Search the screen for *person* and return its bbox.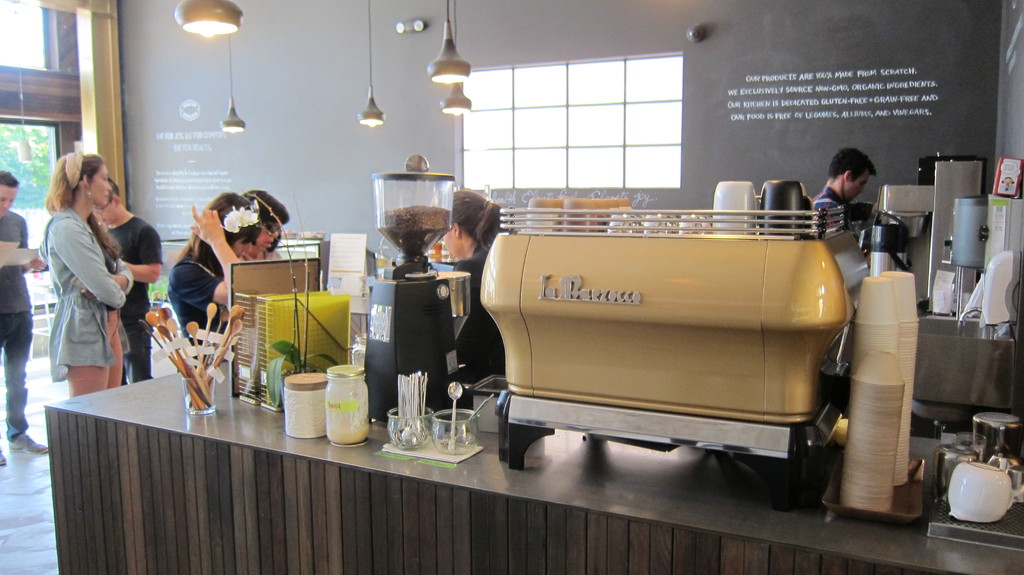
Found: <bbox>438, 188, 504, 384</bbox>.
